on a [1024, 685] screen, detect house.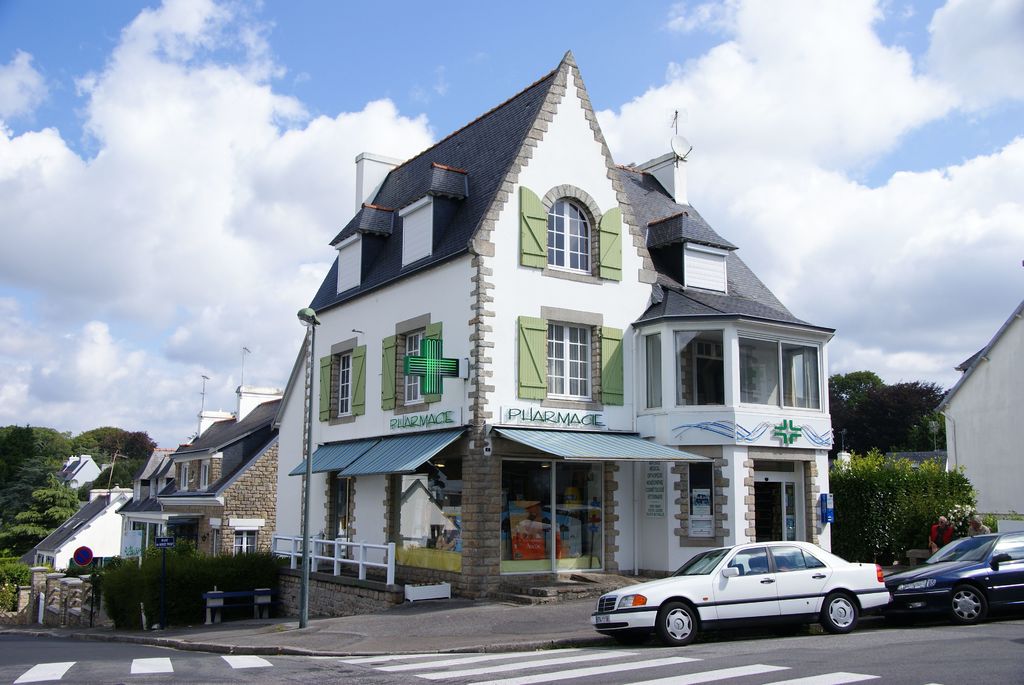
<box>109,366,275,569</box>.
